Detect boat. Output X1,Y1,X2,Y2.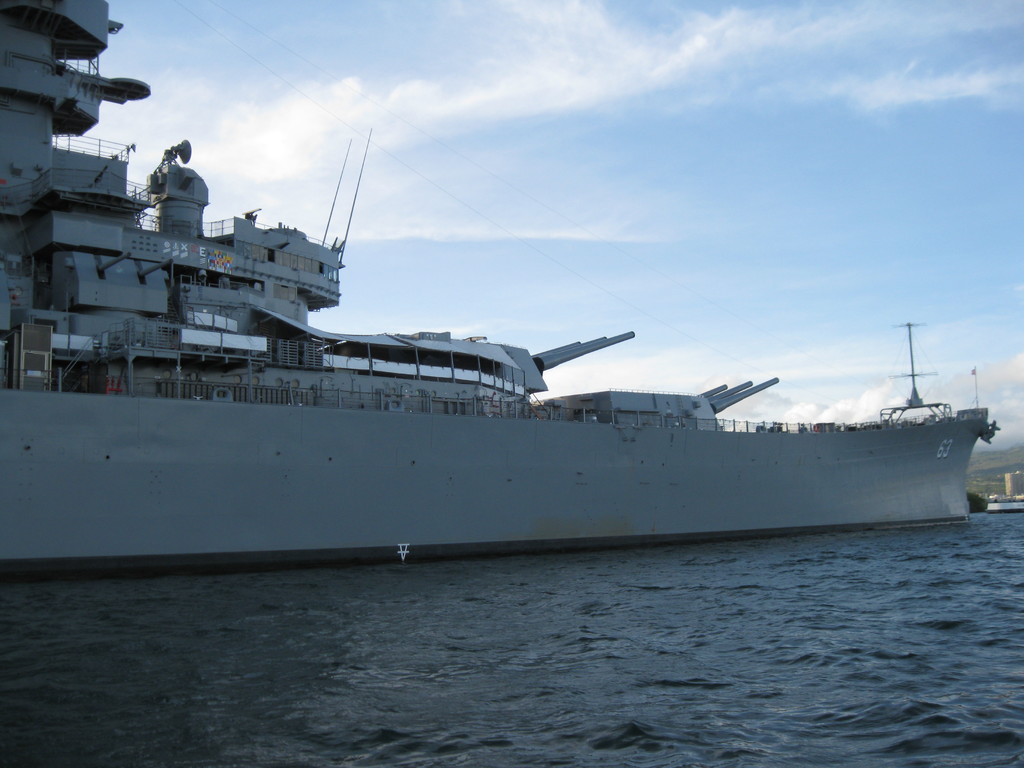
13,119,1023,602.
